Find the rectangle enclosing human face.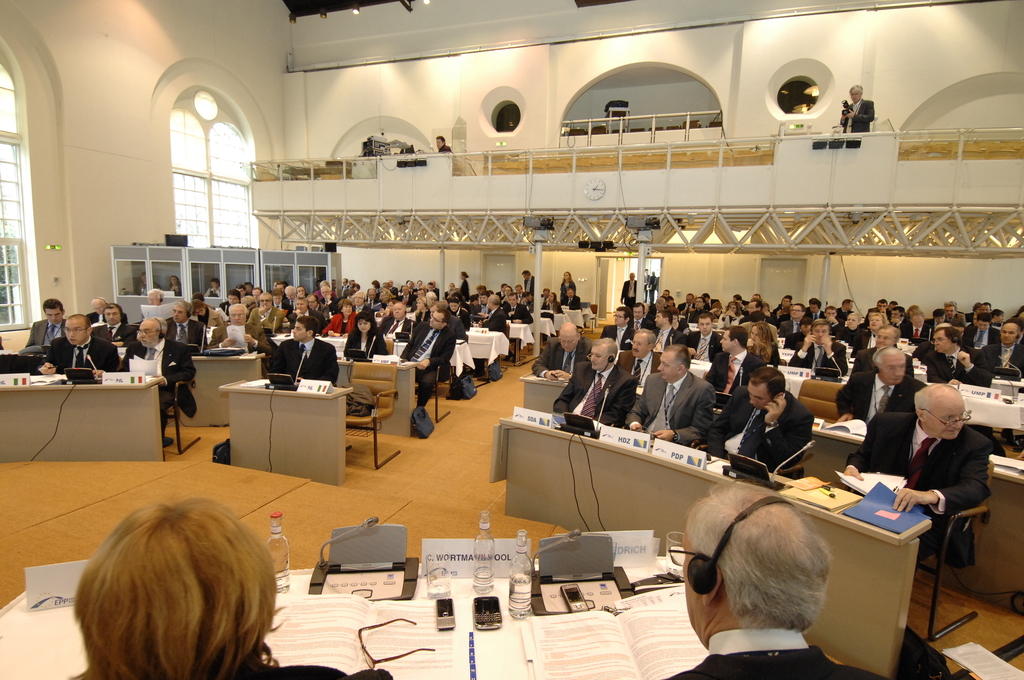
crop(289, 324, 305, 343).
